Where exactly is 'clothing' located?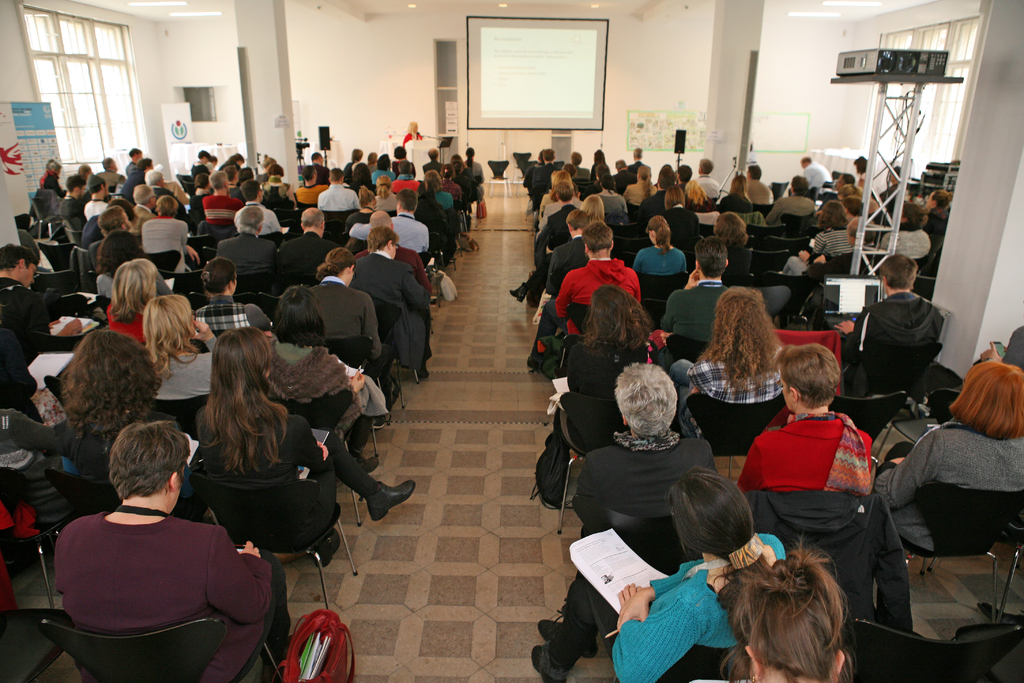
Its bounding box is Rect(263, 336, 391, 435).
